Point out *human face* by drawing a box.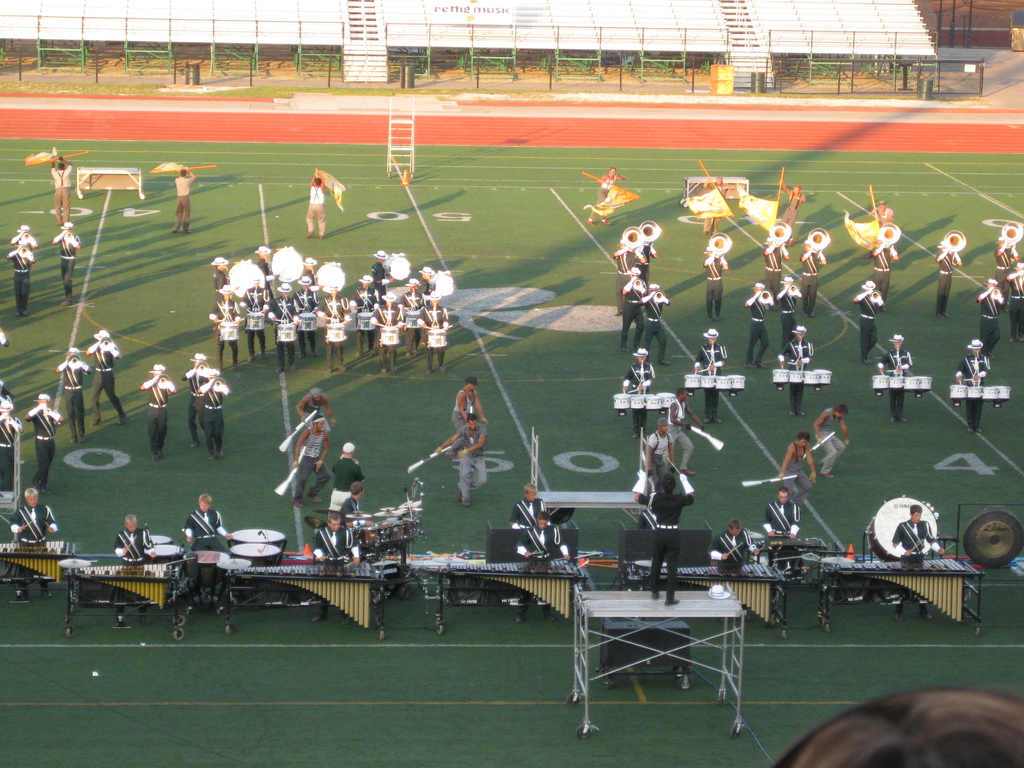
<region>465, 418, 474, 431</region>.
